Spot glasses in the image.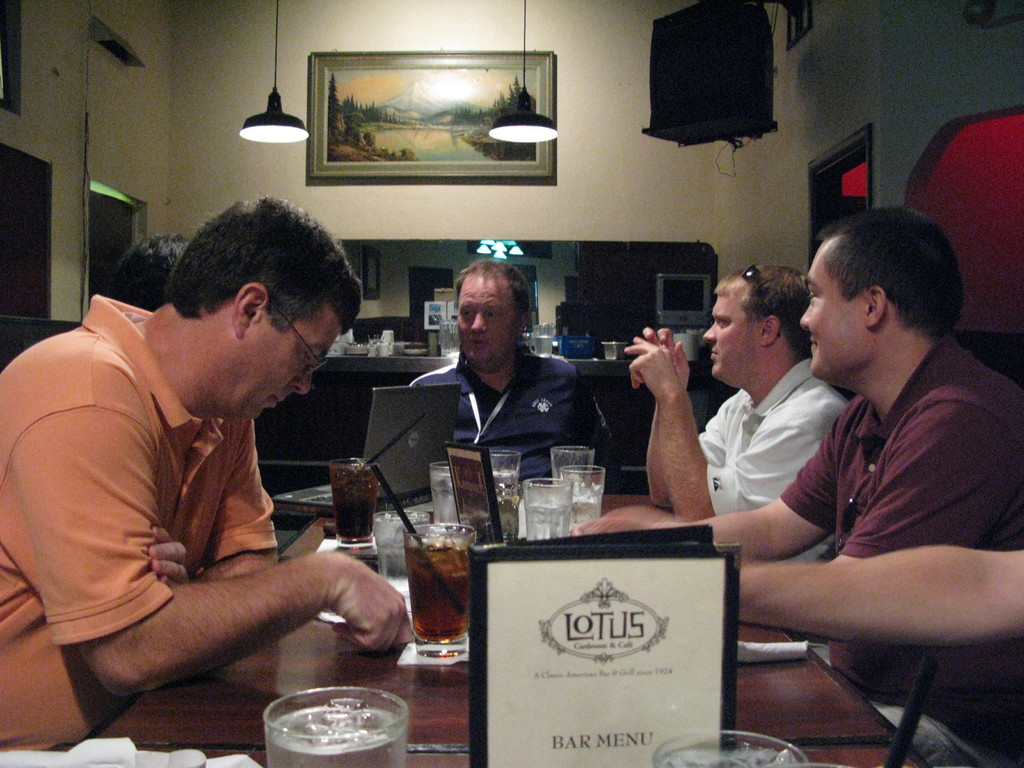
glasses found at BBox(269, 298, 330, 375).
